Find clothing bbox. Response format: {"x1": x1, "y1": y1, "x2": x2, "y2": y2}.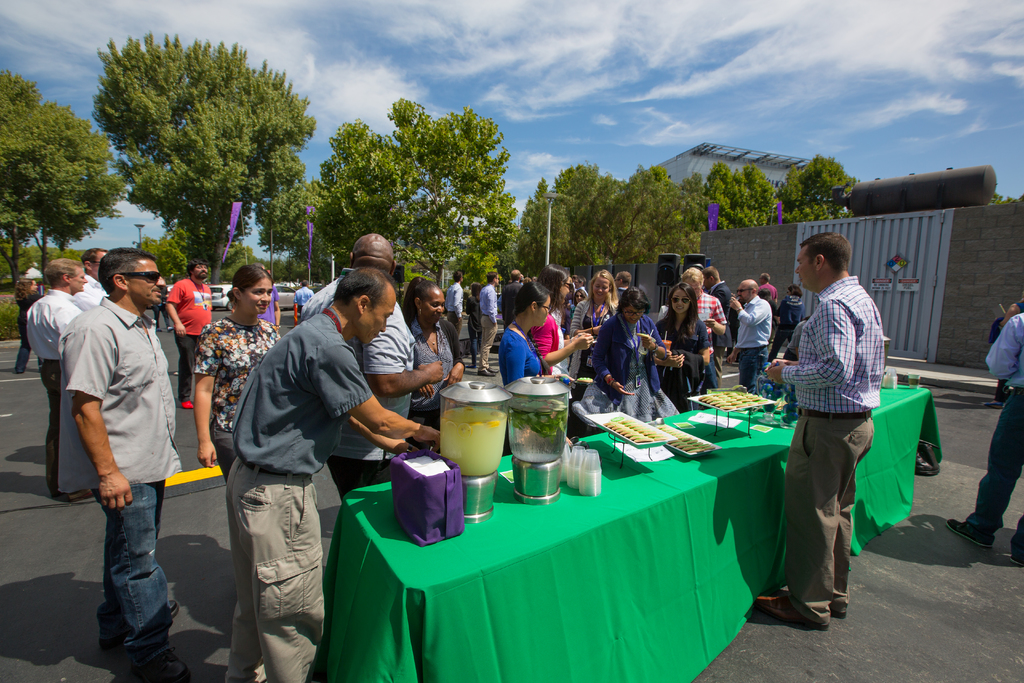
{"x1": 986, "y1": 308, "x2": 1022, "y2": 415}.
